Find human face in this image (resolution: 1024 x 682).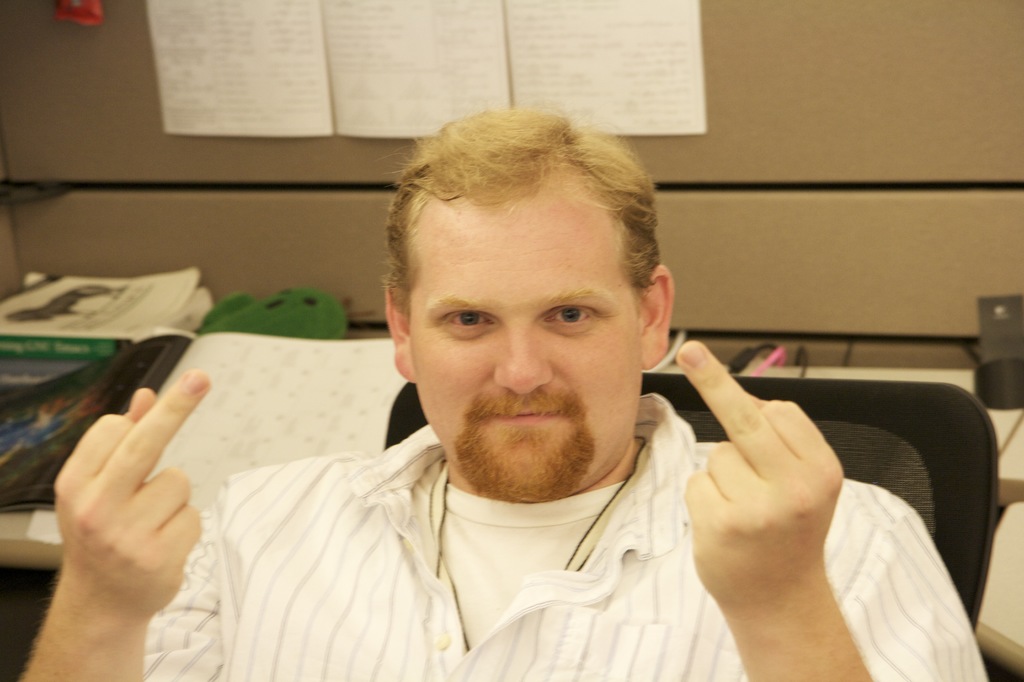
408, 179, 640, 496.
